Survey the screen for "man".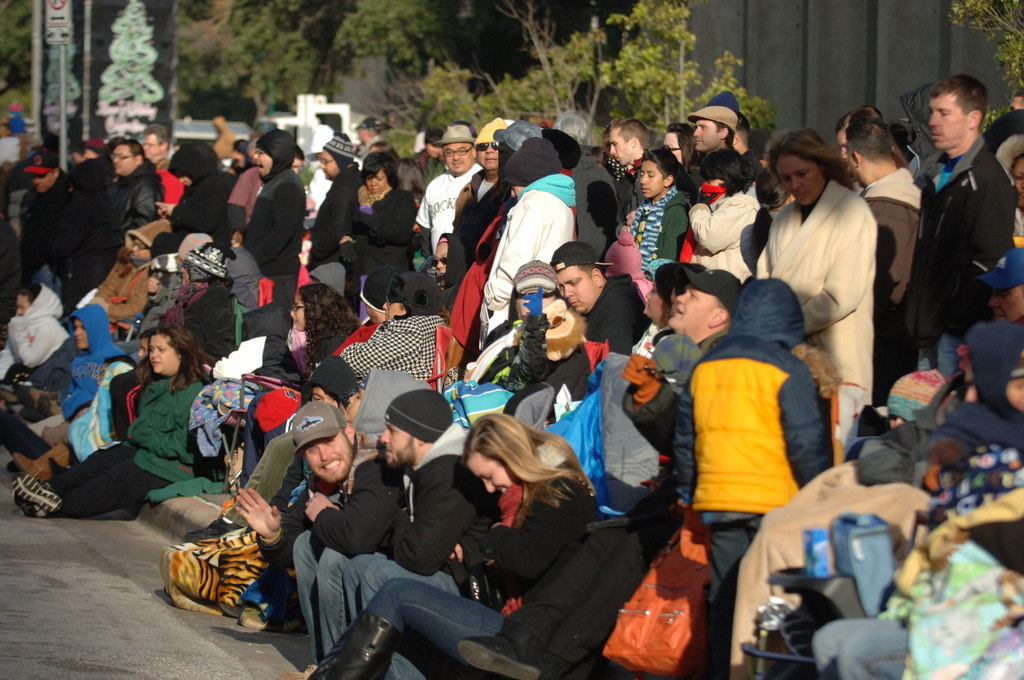
Survey found: (184, 270, 447, 544).
